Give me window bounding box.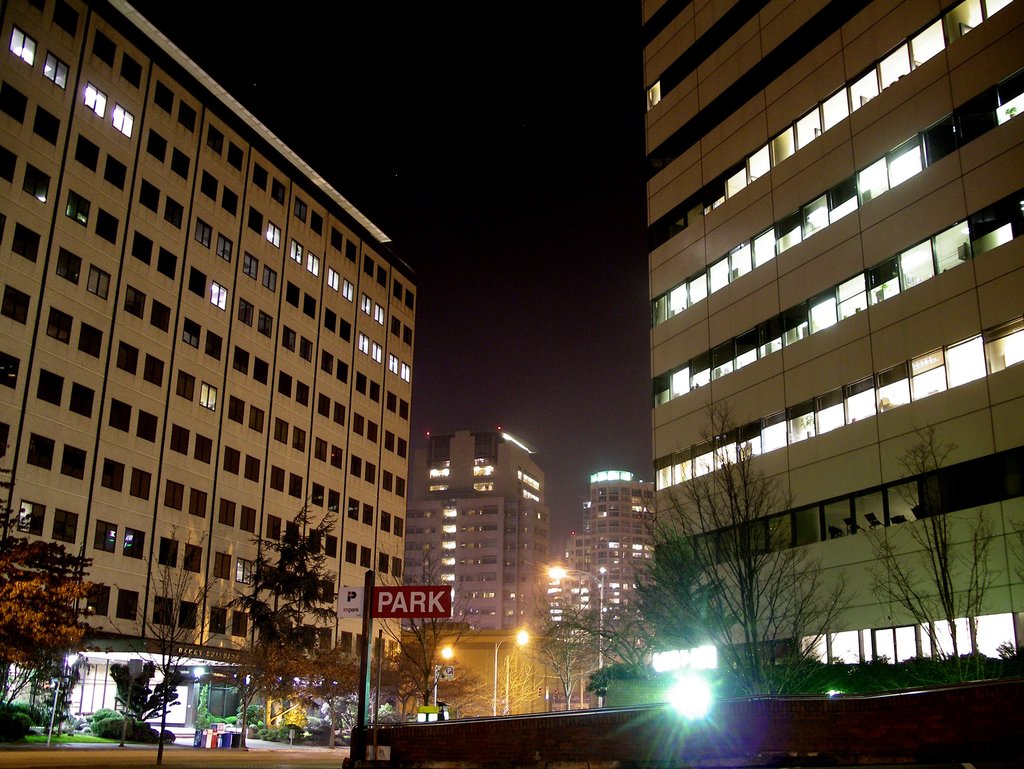
(left=286, top=474, right=302, bottom=496).
